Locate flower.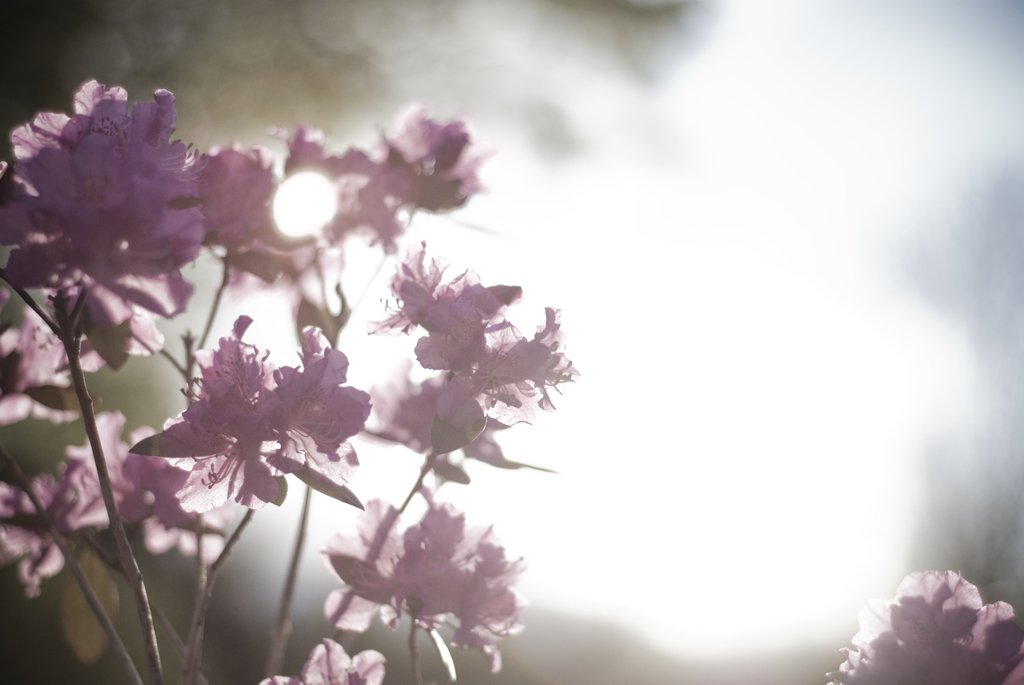
Bounding box: (316, 236, 577, 684).
